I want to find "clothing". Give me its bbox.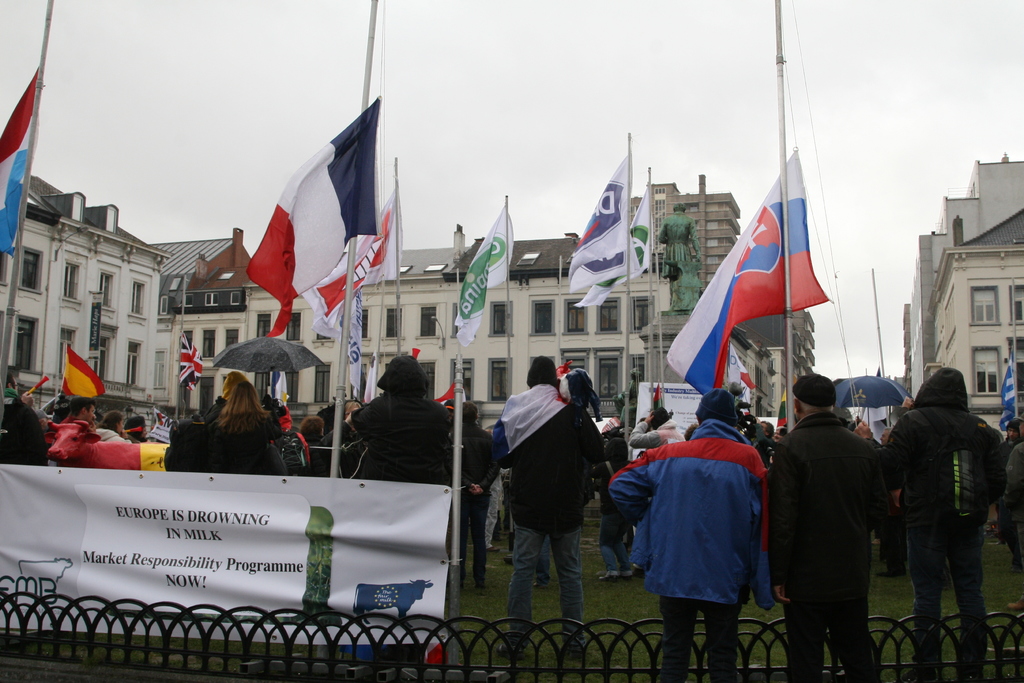
bbox(640, 412, 790, 639).
